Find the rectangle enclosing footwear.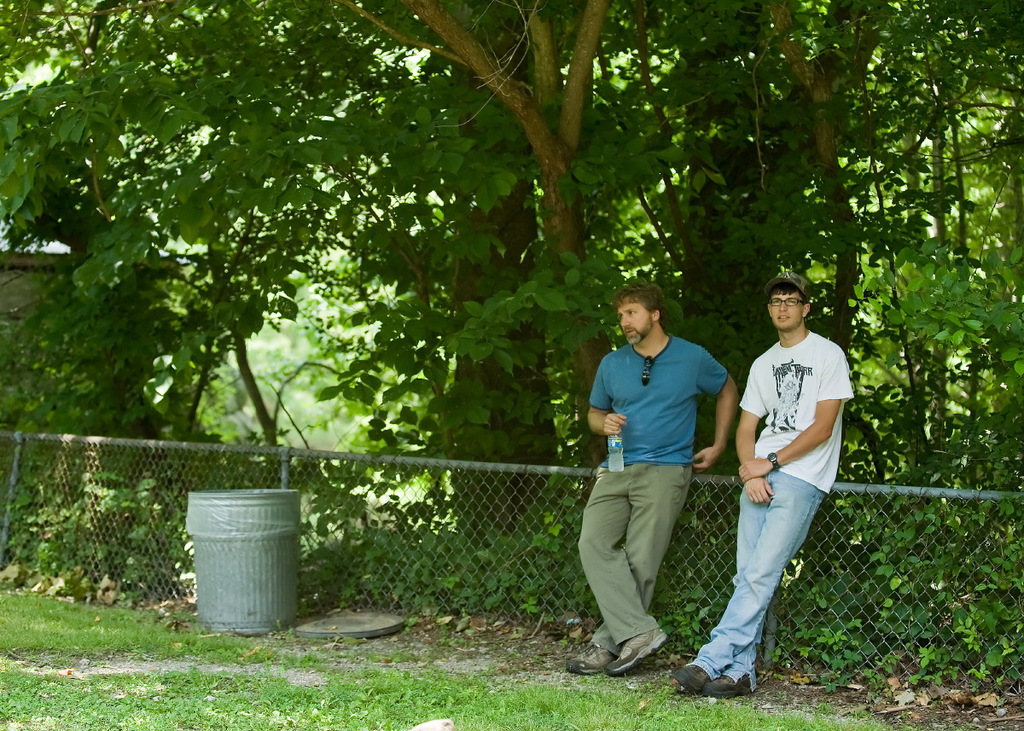
563/644/602/676.
